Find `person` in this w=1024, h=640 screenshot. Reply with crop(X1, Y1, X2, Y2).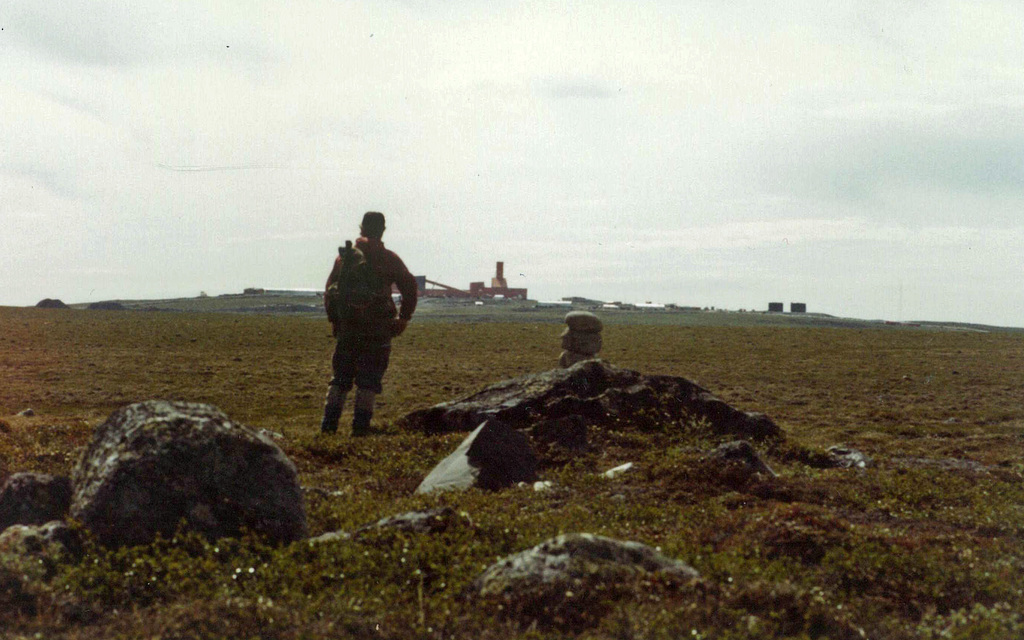
crop(320, 205, 408, 438).
